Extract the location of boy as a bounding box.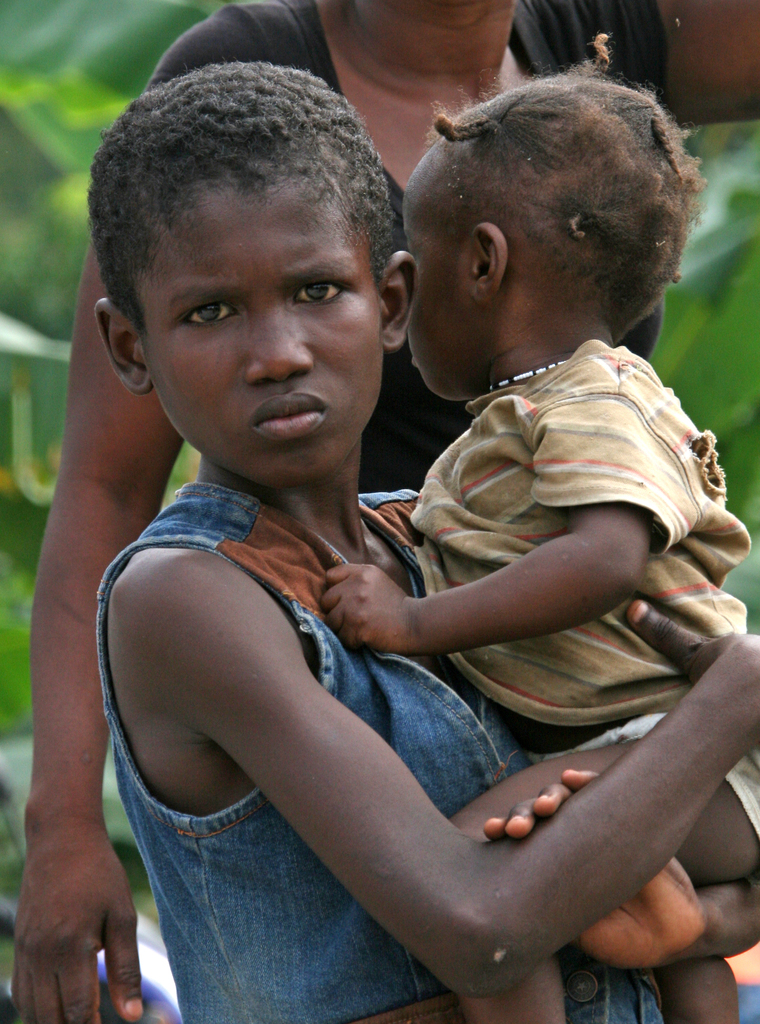
rect(92, 63, 759, 1023).
